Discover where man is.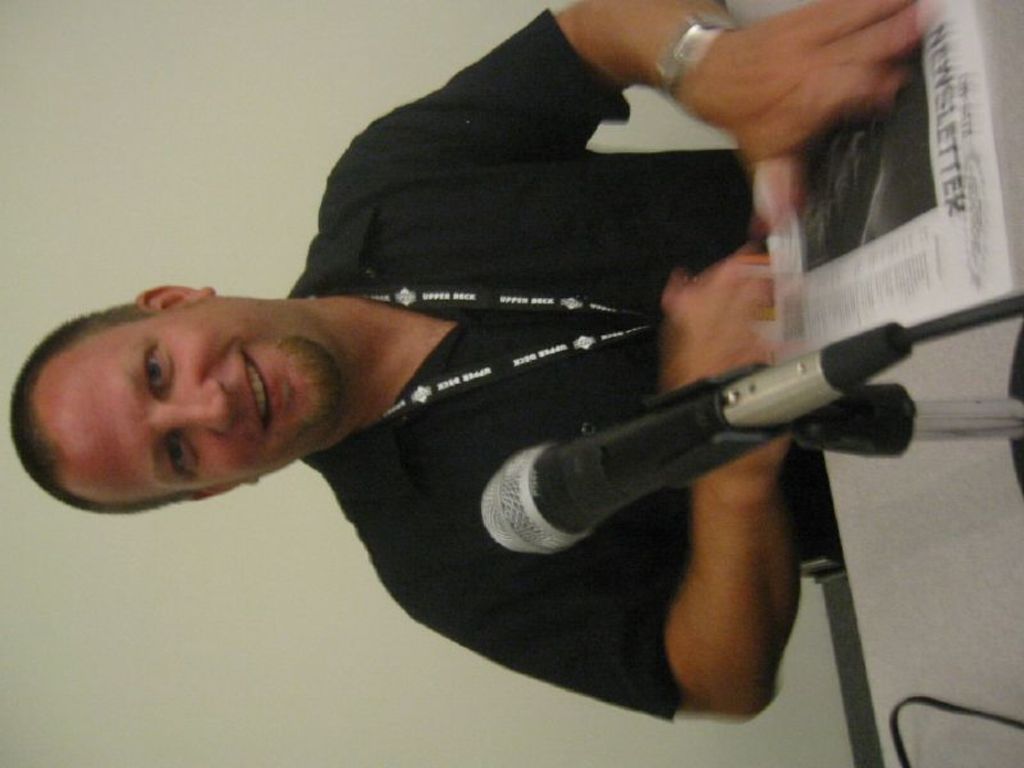
Discovered at {"left": 82, "top": 1, "right": 955, "bottom": 714}.
